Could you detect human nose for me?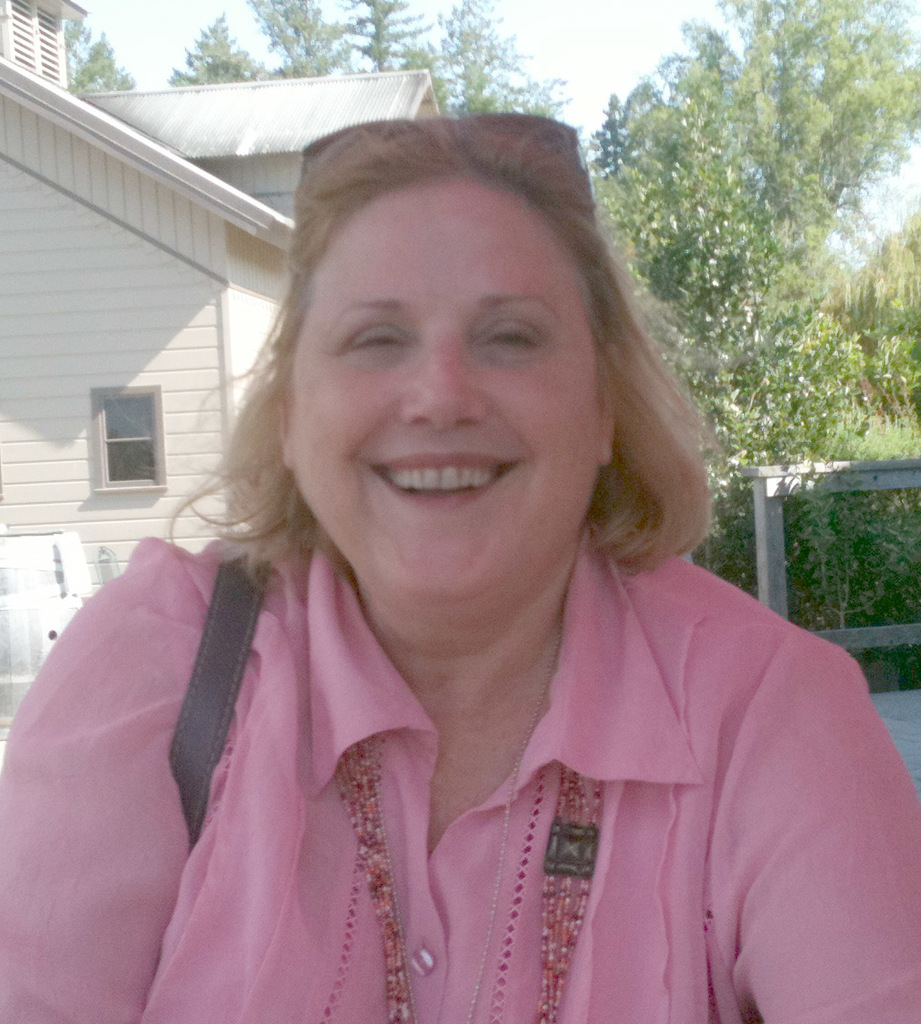
Detection result: rect(398, 344, 497, 434).
